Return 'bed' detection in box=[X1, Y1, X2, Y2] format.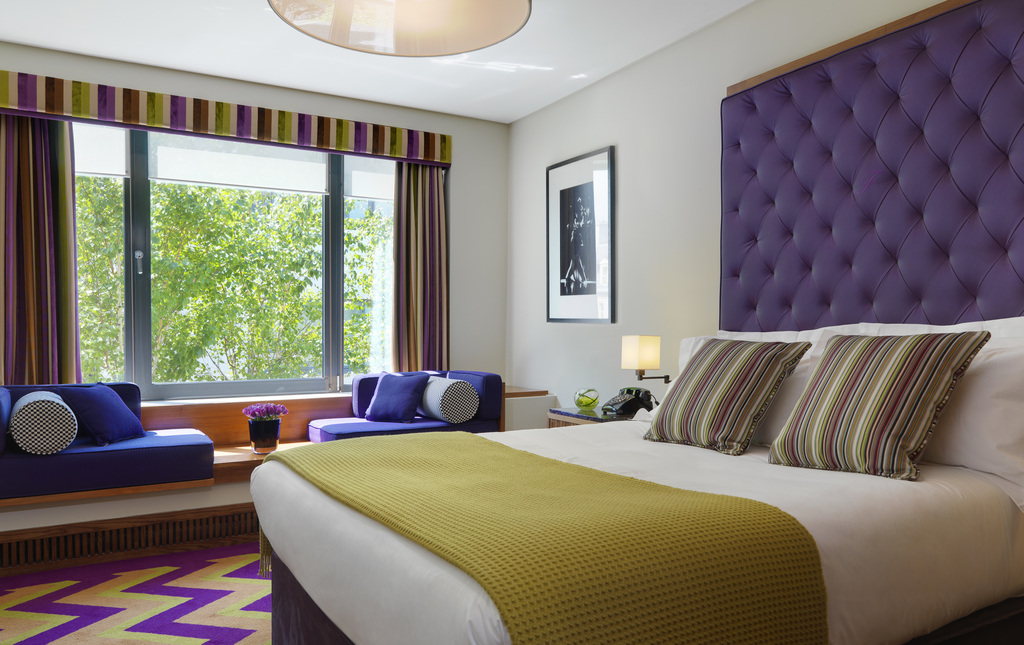
box=[257, 0, 1021, 644].
